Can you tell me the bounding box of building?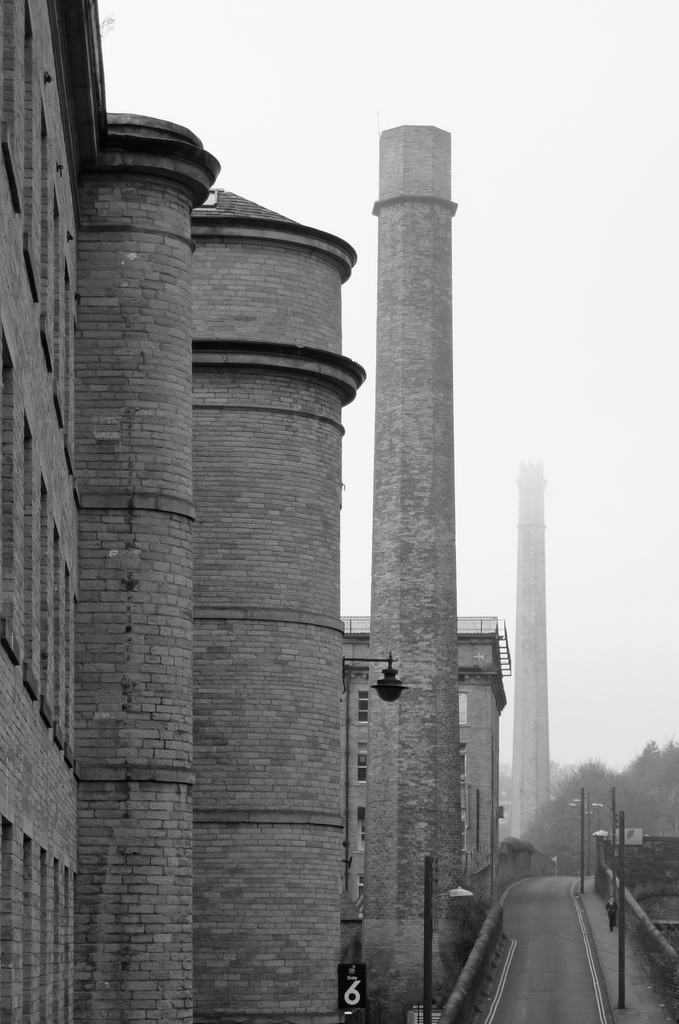
{"left": 1, "top": 0, "right": 512, "bottom": 1018}.
